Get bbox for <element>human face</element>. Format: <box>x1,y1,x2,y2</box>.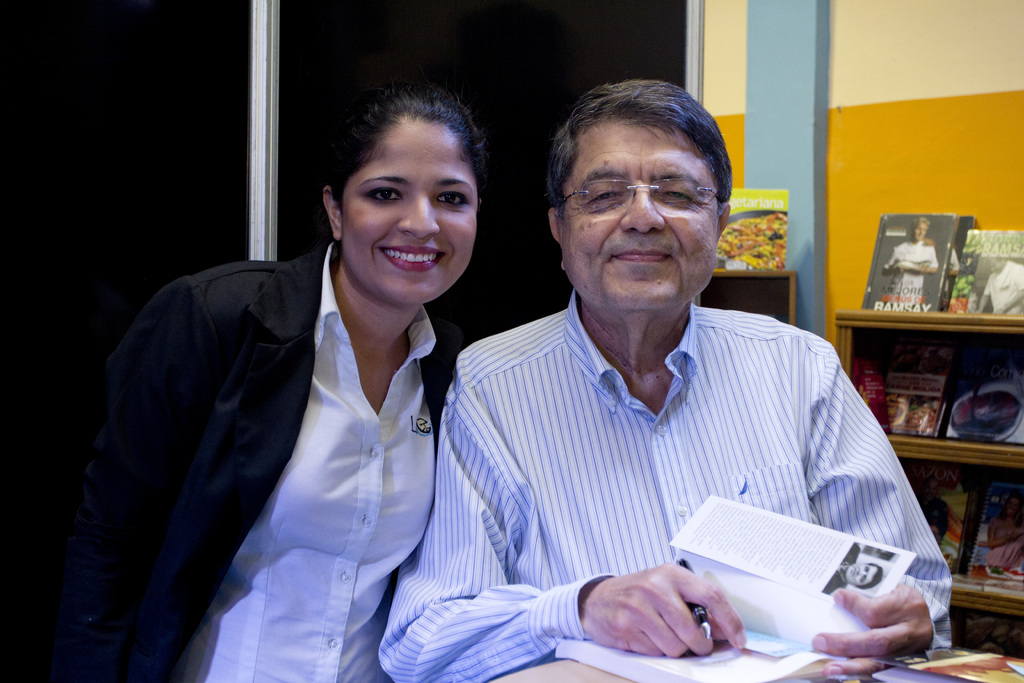
<box>911,215,932,243</box>.
